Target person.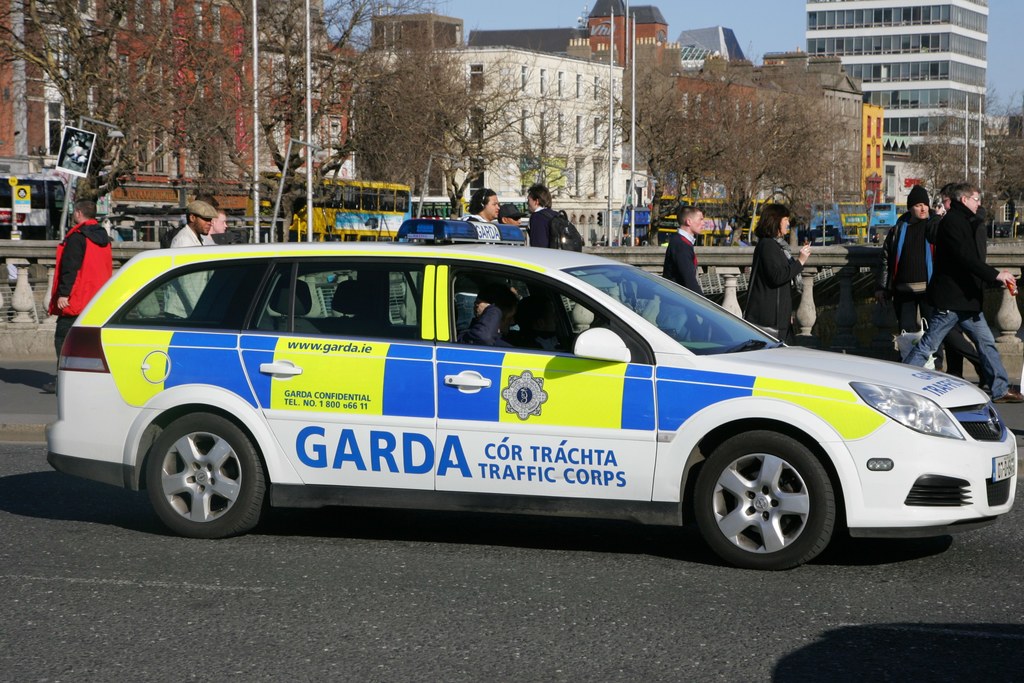
Target region: bbox=[161, 195, 206, 311].
